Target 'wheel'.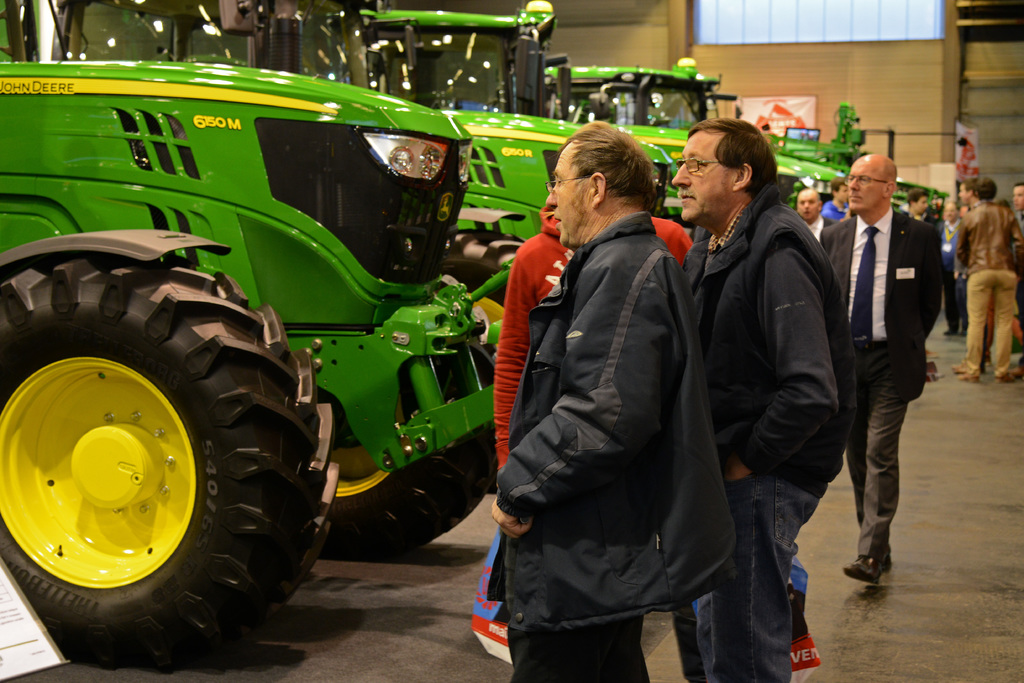
Target region: [x1=439, y1=227, x2=523, y2=325].
